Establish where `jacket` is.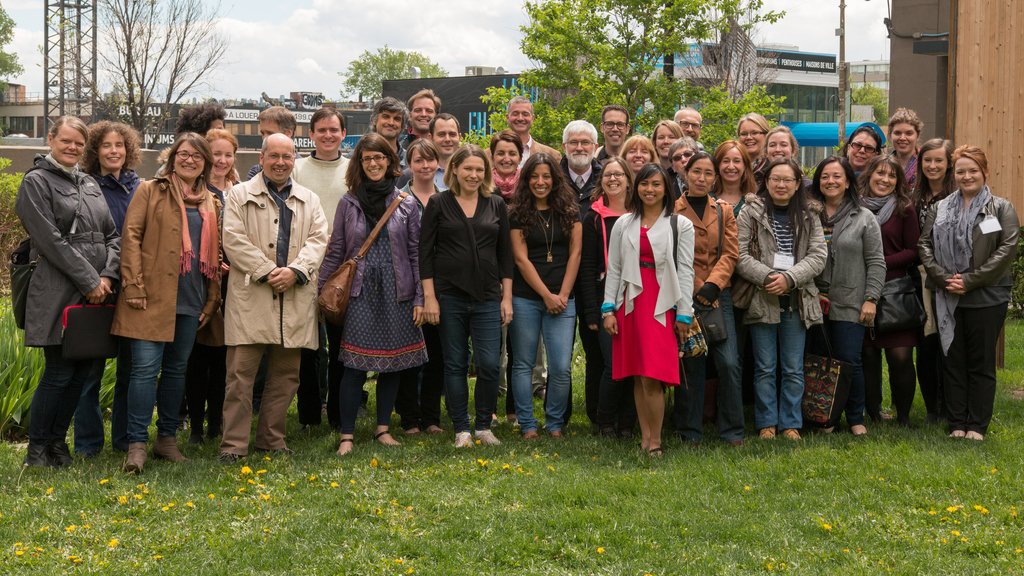
Established at (left=671, top=193, right=739, bottom=297).
